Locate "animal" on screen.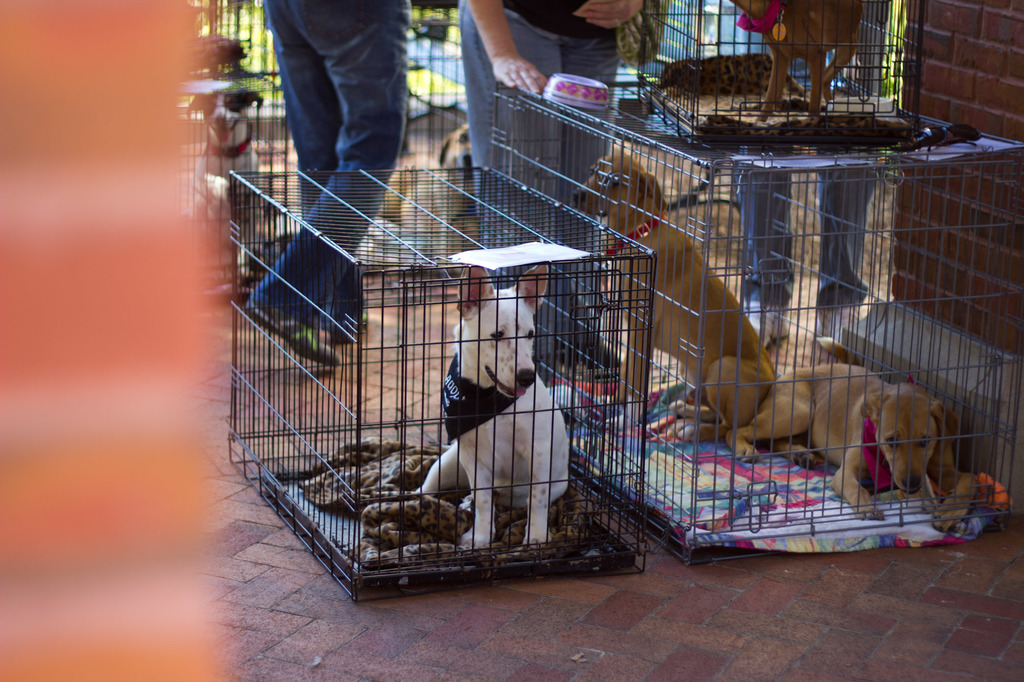
On screen at <region>572, 145, 783, 448</region>.
